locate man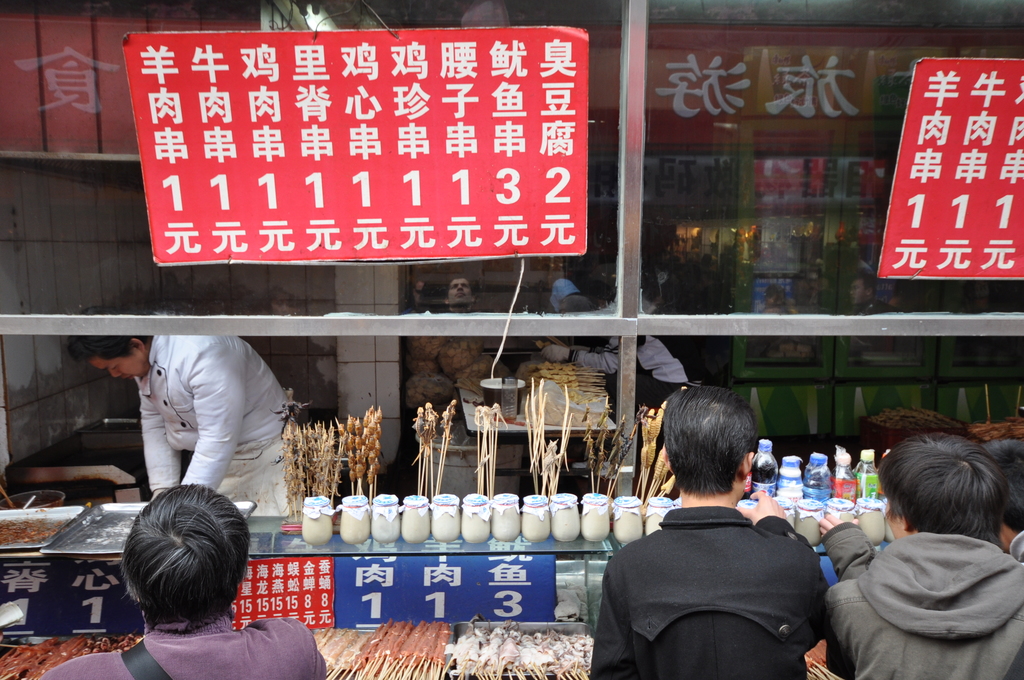
Rect(594, 380, 831, 679)
